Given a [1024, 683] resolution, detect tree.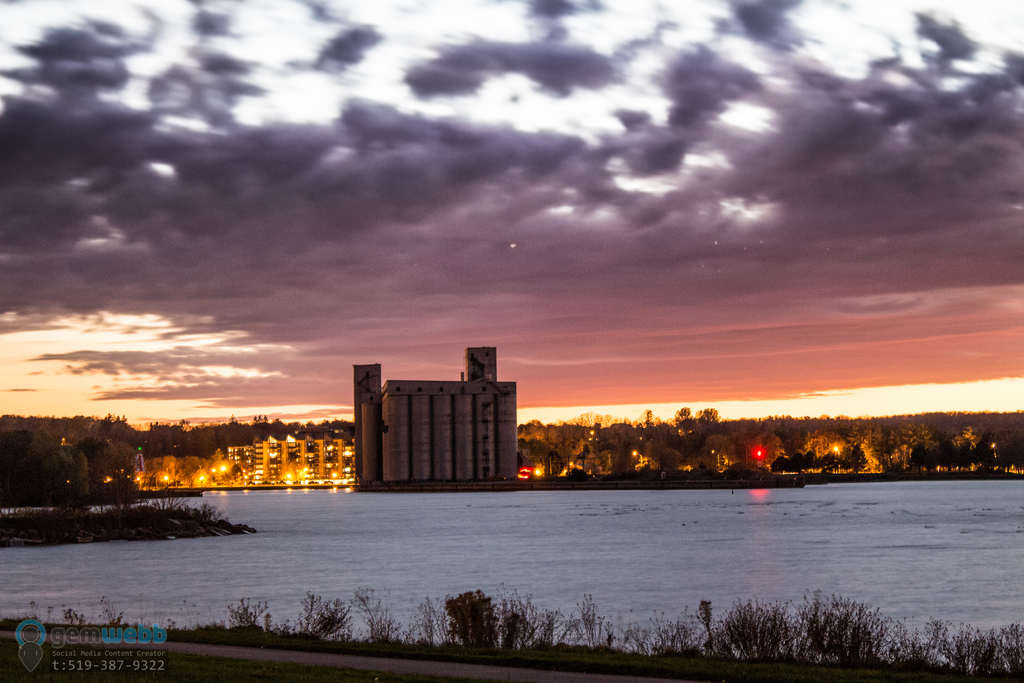
region(694, 406, 718, 420).
